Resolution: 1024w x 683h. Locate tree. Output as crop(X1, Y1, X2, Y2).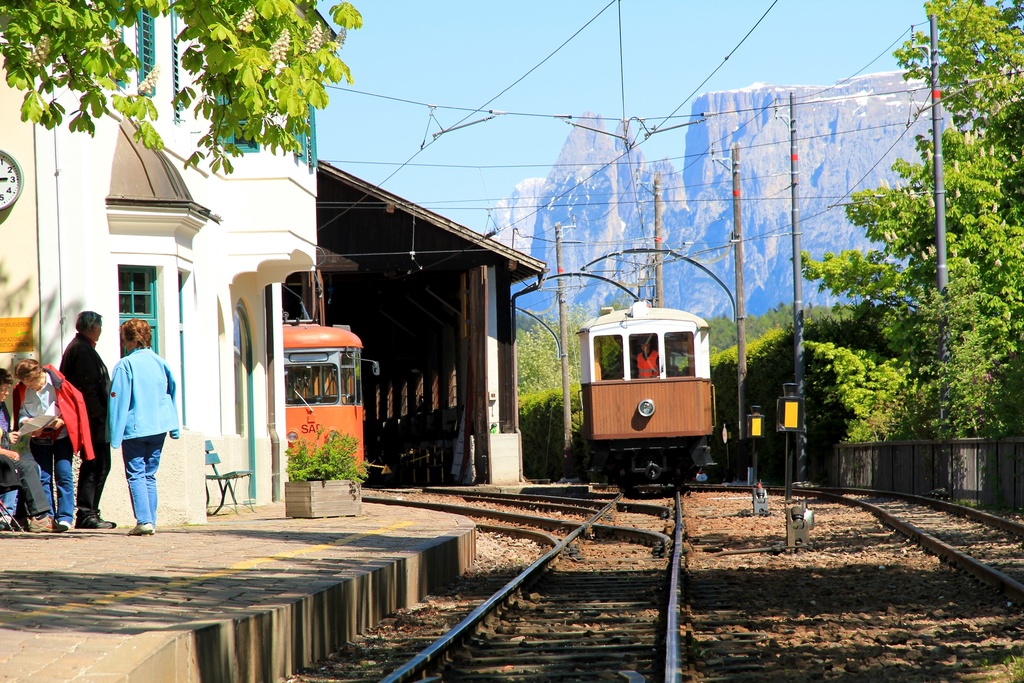
crop(783, 115, 1012, 504).
